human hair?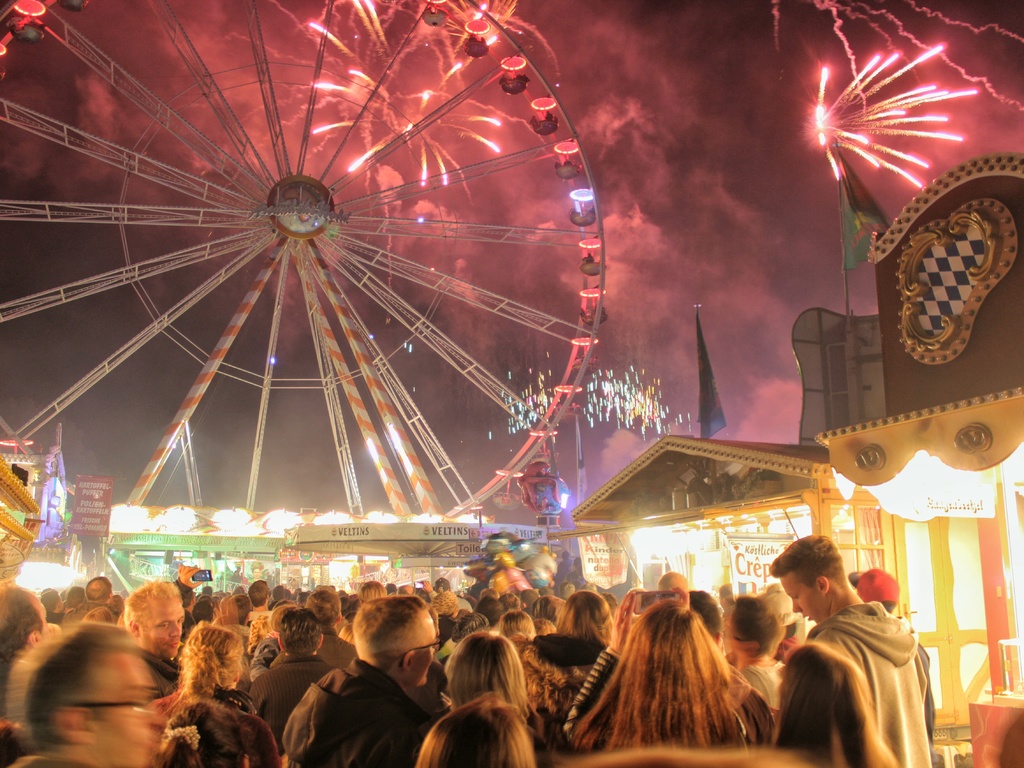
(x1=122, y1=576, x2=180, y2=627)
